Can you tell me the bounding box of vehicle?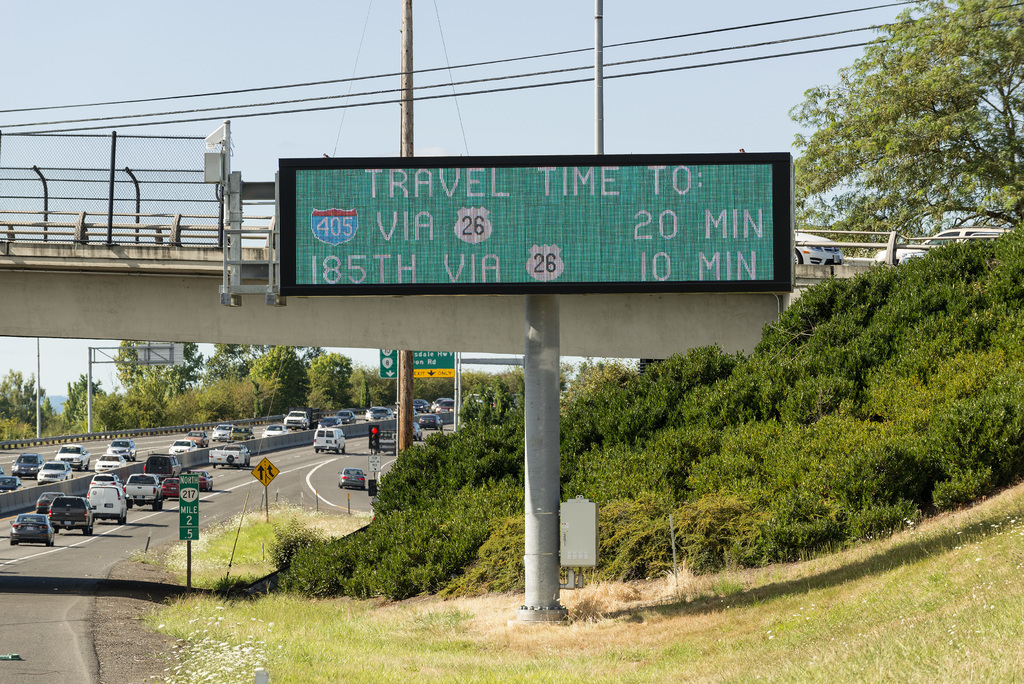
[left=96, top=455, right=124, bottom=471].
